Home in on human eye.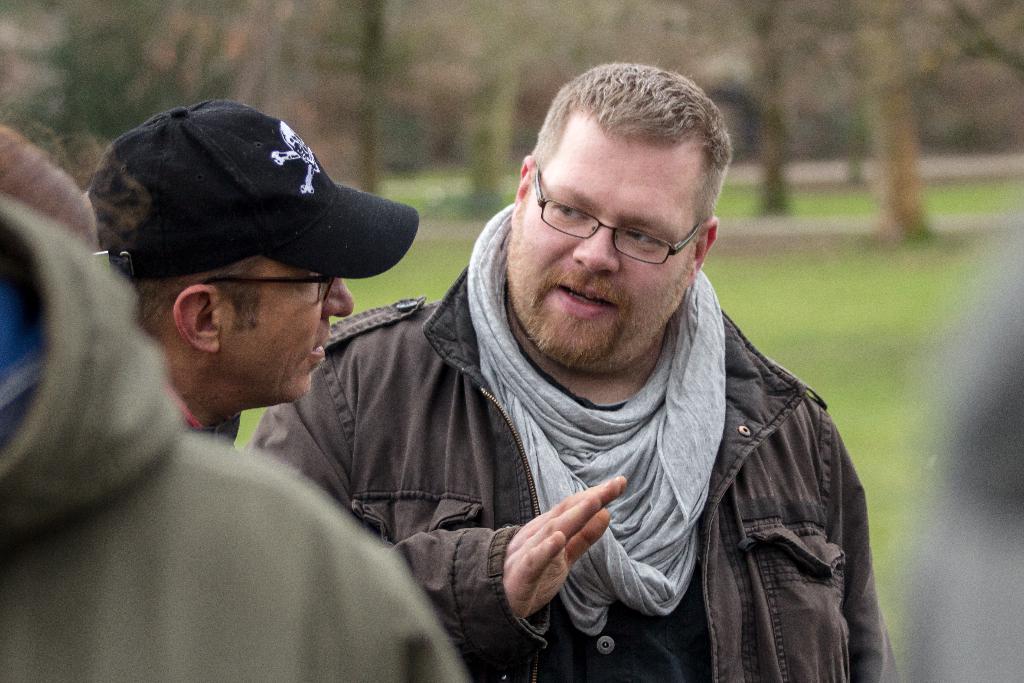
Homed in at <region>621, 224, 666, 246</region>.
